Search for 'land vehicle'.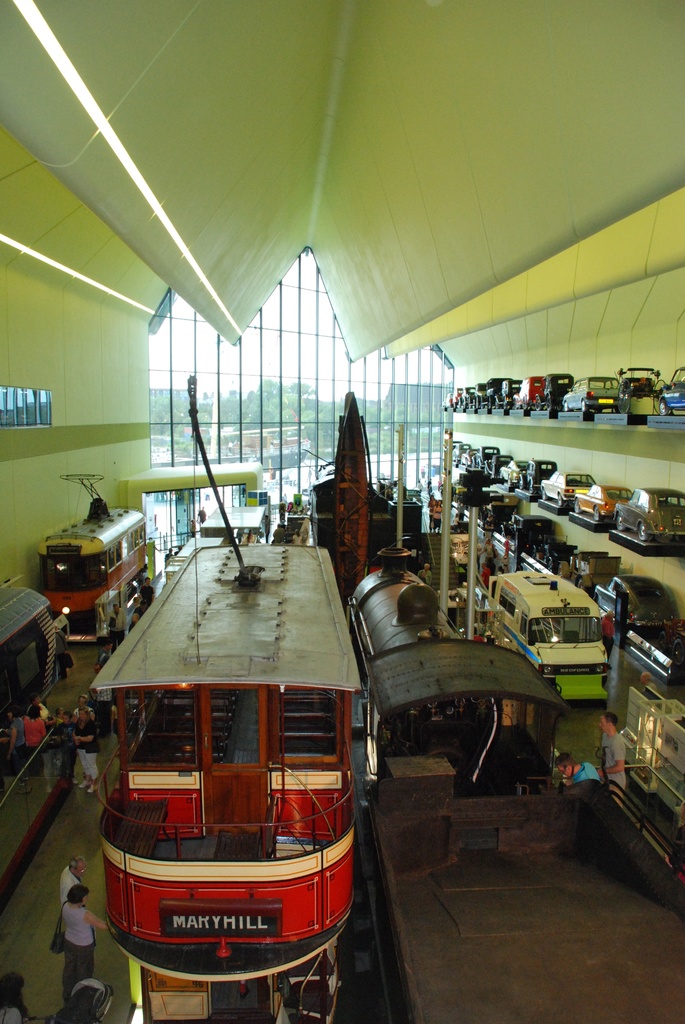
Found at box=[615, 365, 665, 412].
